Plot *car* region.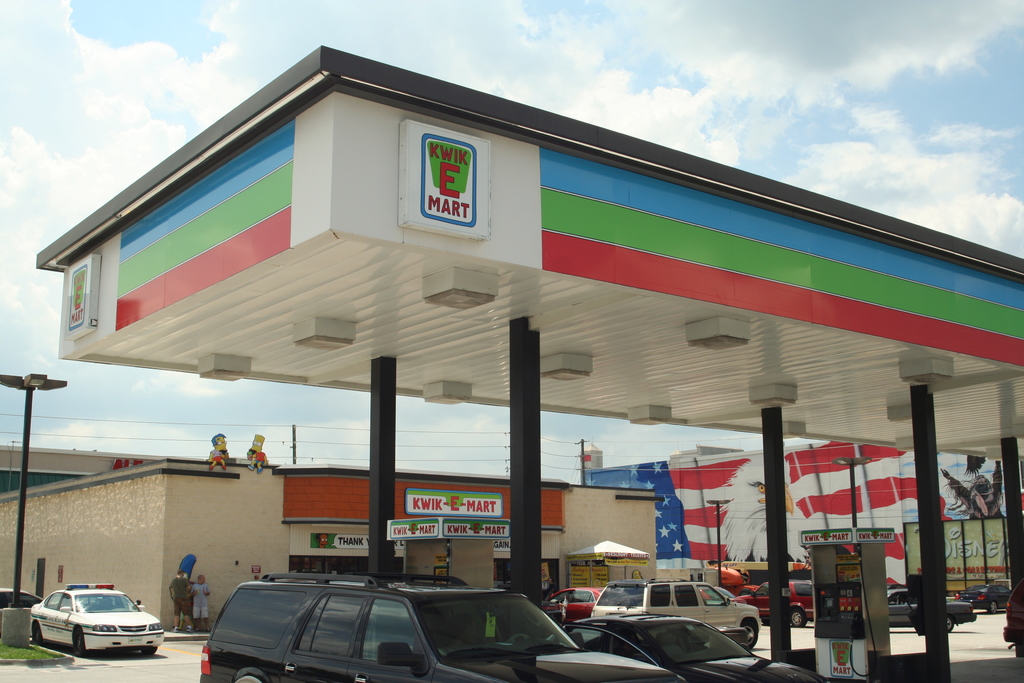
Plotted at (0,591,45,611).
